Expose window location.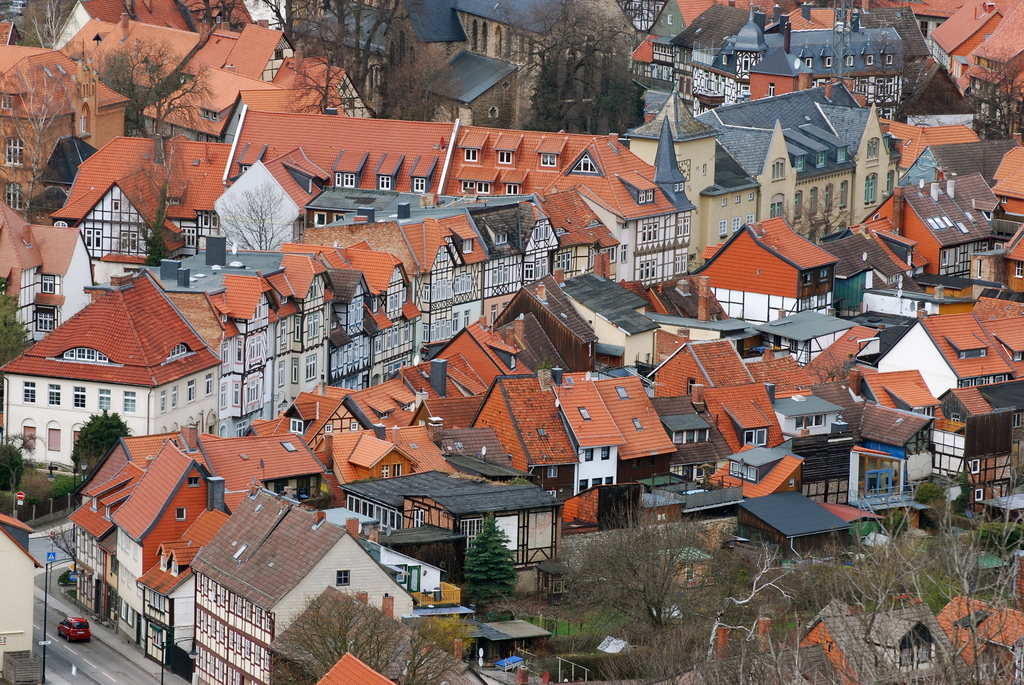
Exposed at 812/188/820/216.
